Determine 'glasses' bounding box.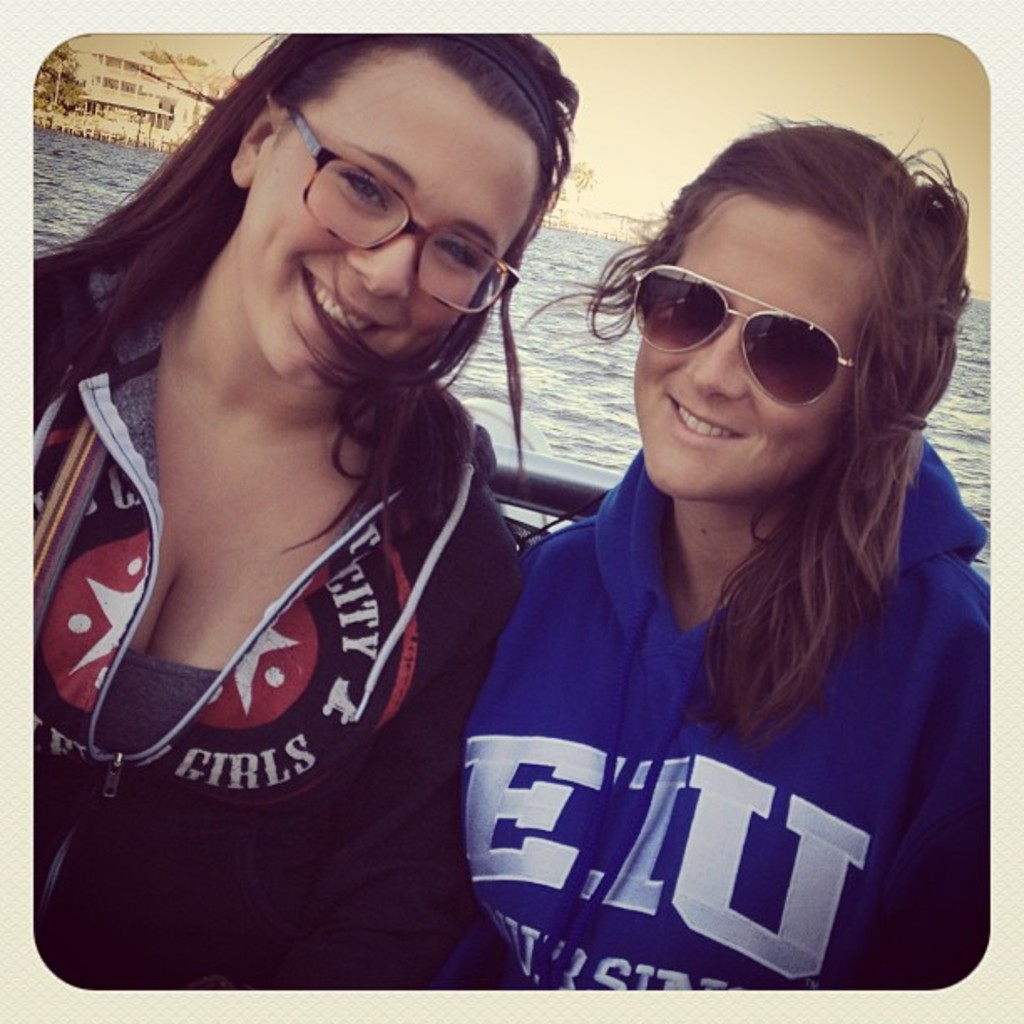
Determined: 229 144 556 281.
